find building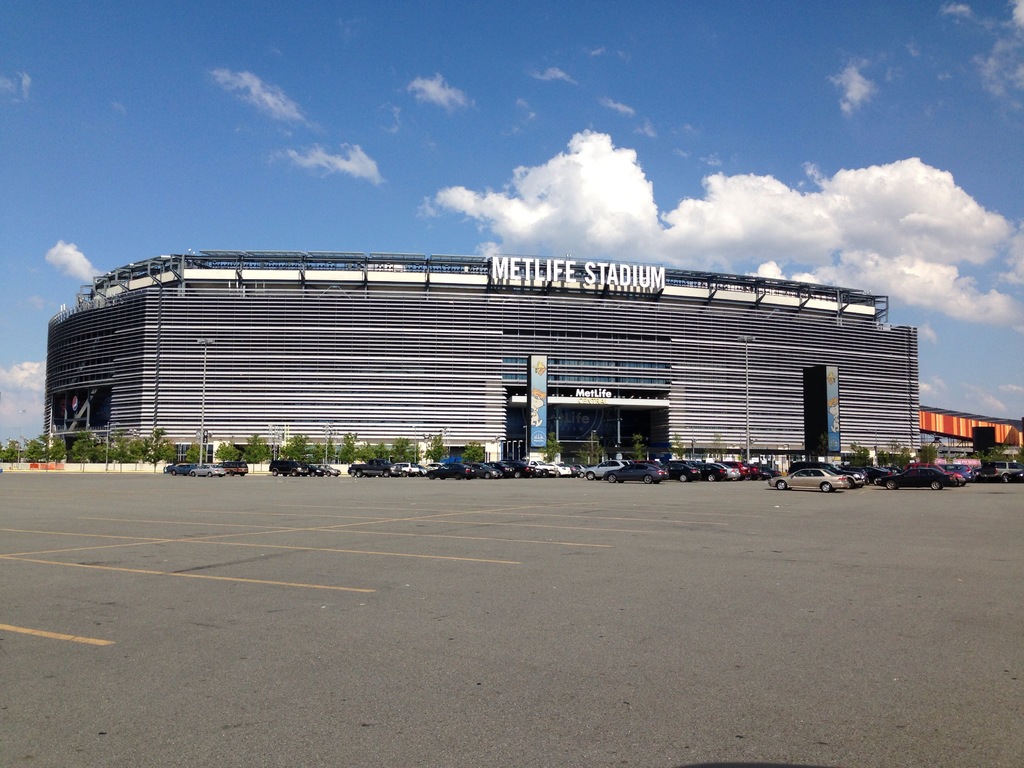
(left=45, top=250, right=922, bottom=466)
